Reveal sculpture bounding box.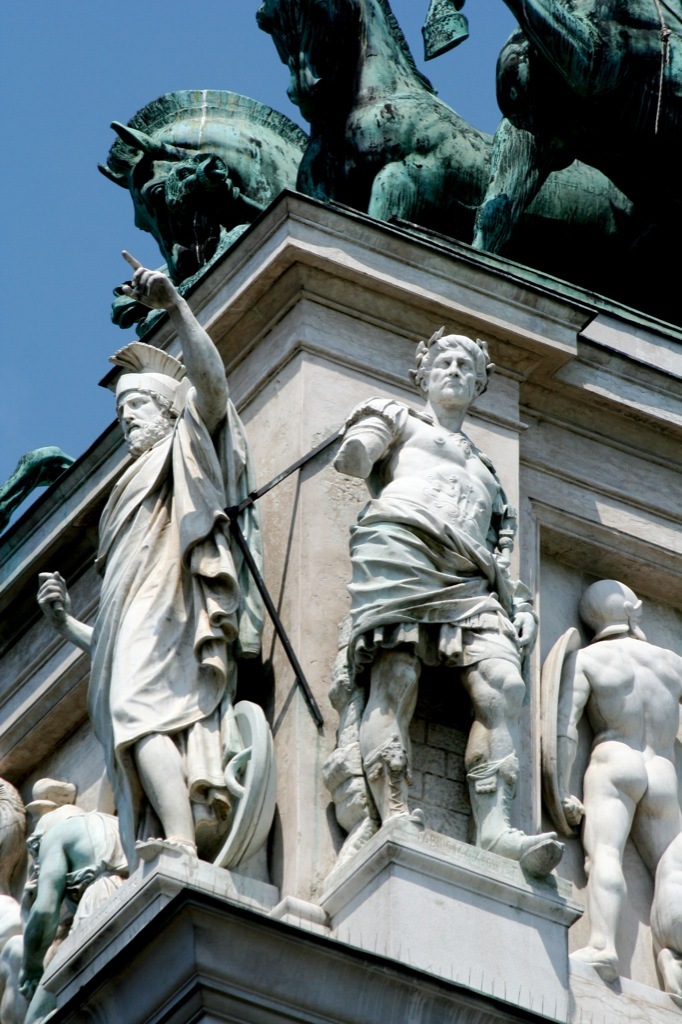
Revealed: [x1=113, y1=249, x2=178, y2=338].
